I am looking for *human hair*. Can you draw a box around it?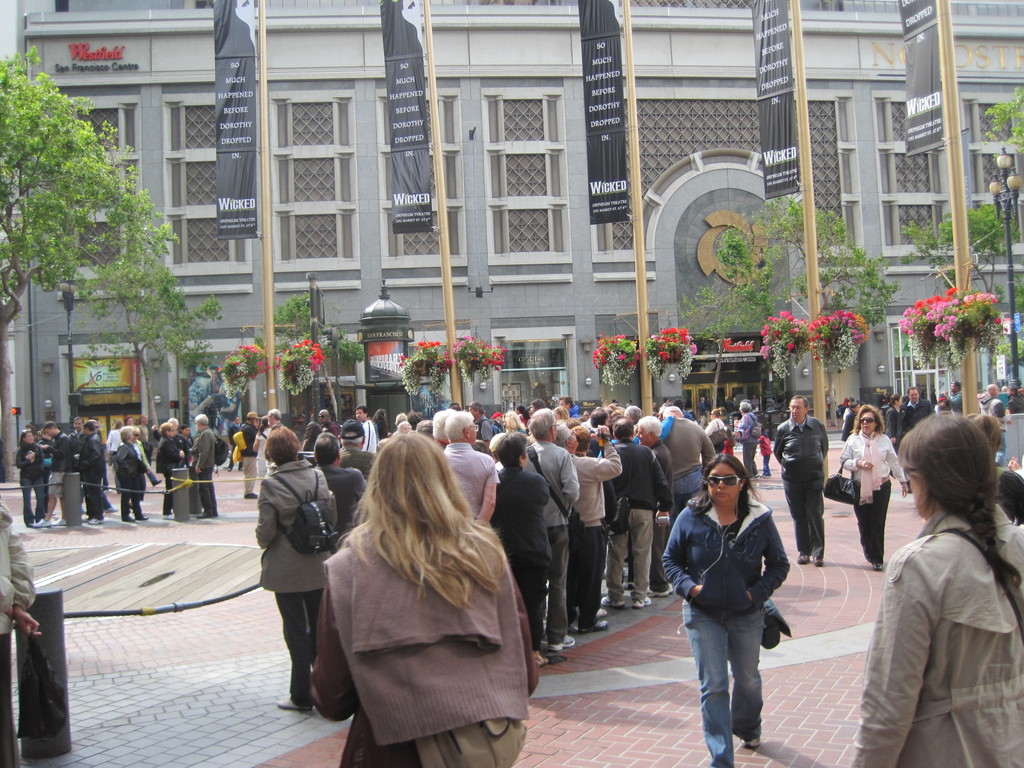
Sure, the bounding box is bbox(724, 425, 735, 444).
